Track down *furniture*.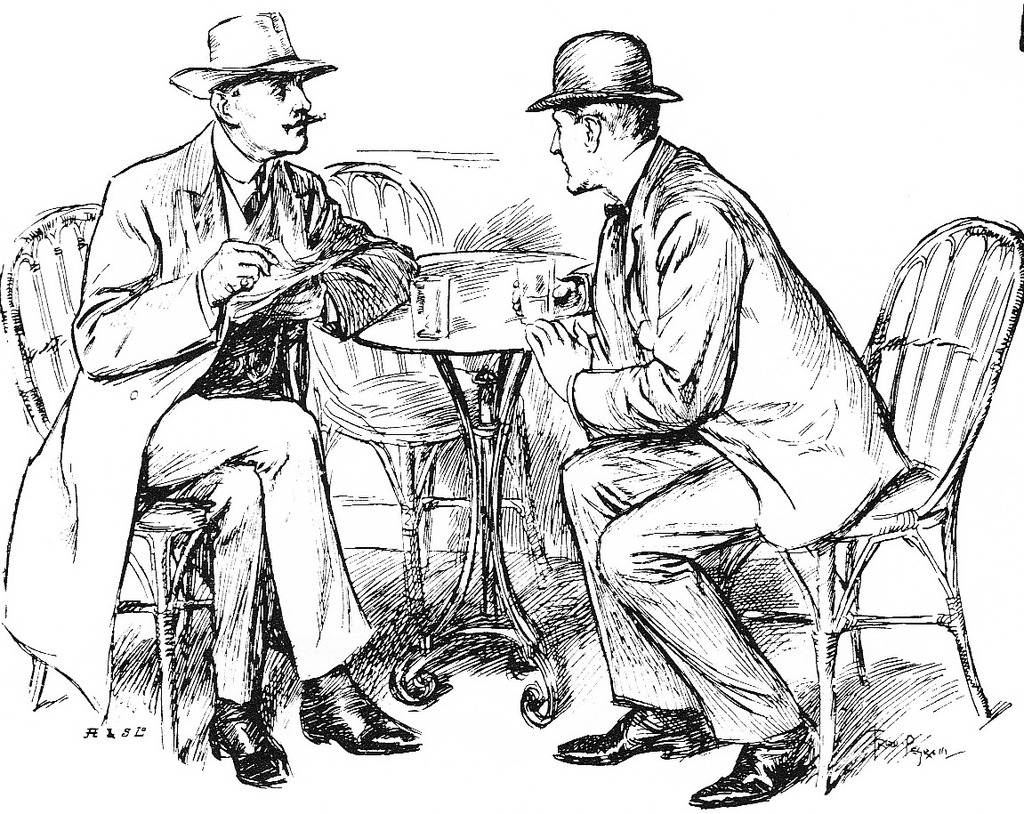
Tracked to 316, 246, 598, 729.
